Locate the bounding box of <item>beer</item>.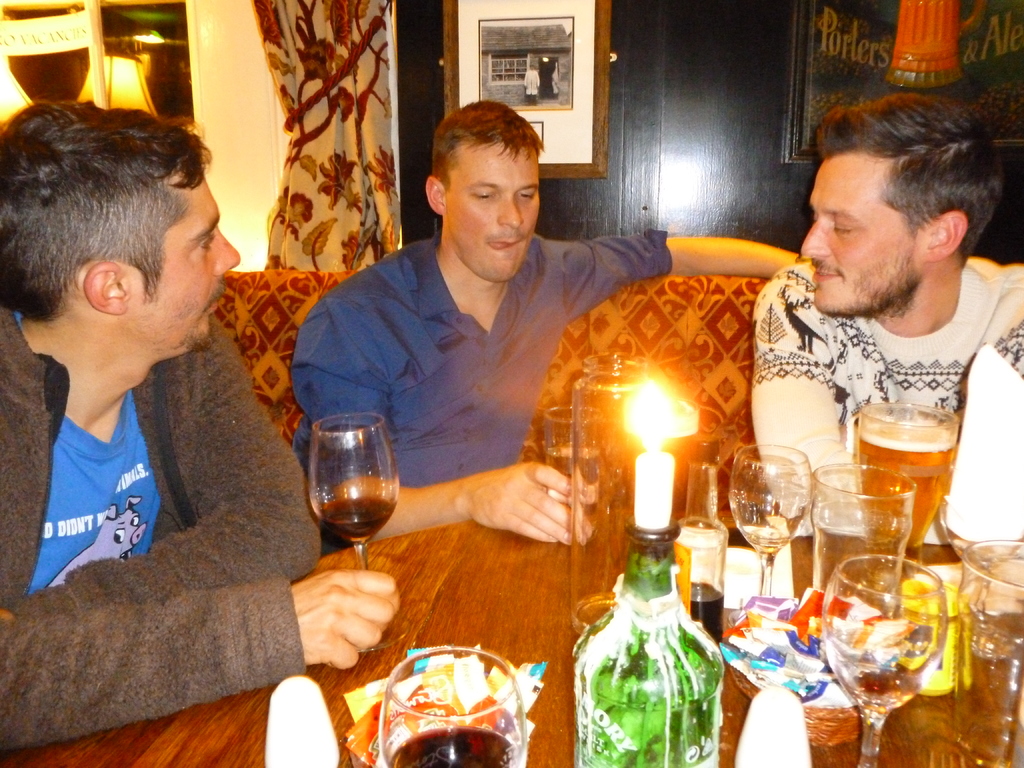
Bounding box: locate(534, 401, 618, 531).
